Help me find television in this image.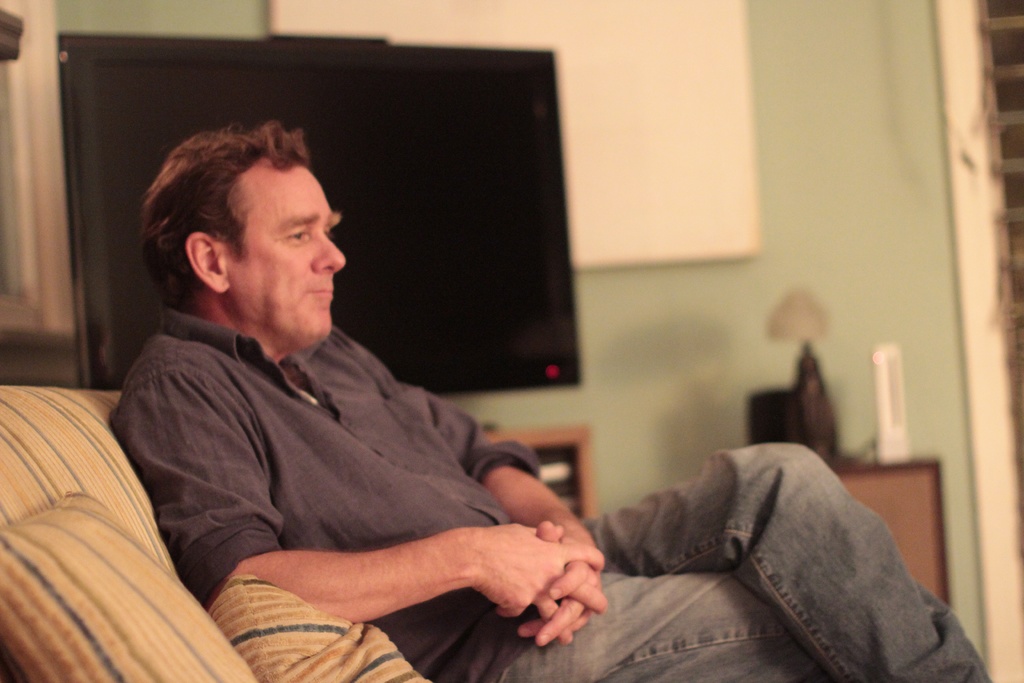
Found it: (58, 34, 583, 397).
